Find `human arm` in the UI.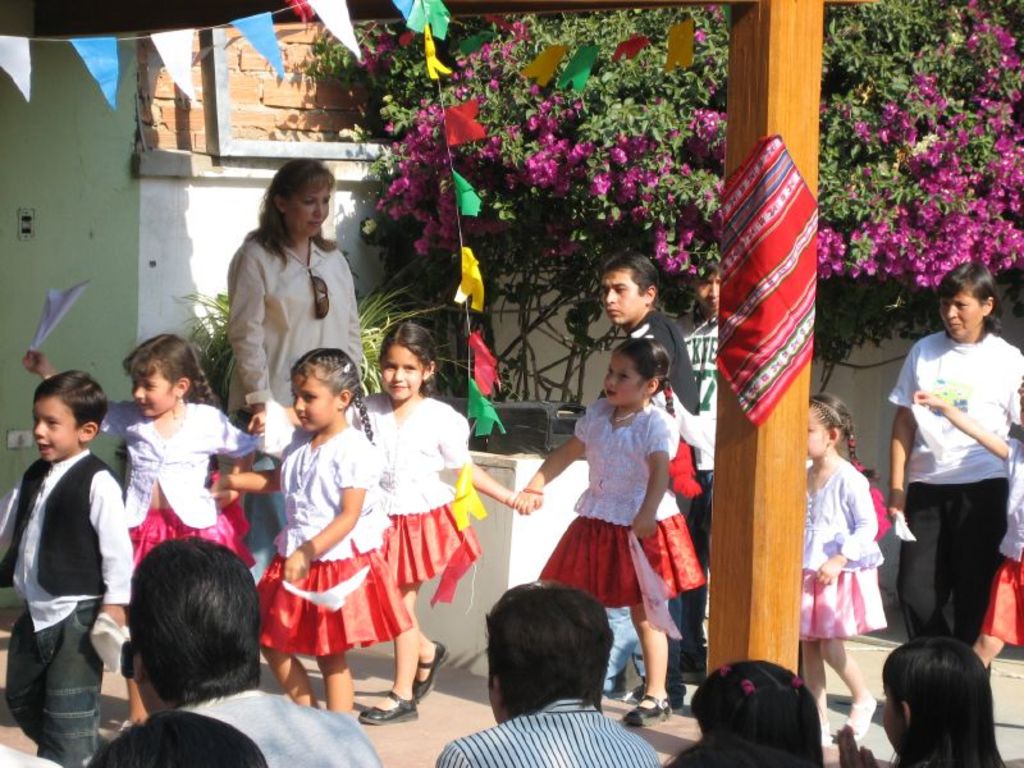
UI element at l=621, t=403, r=687, b=549.
